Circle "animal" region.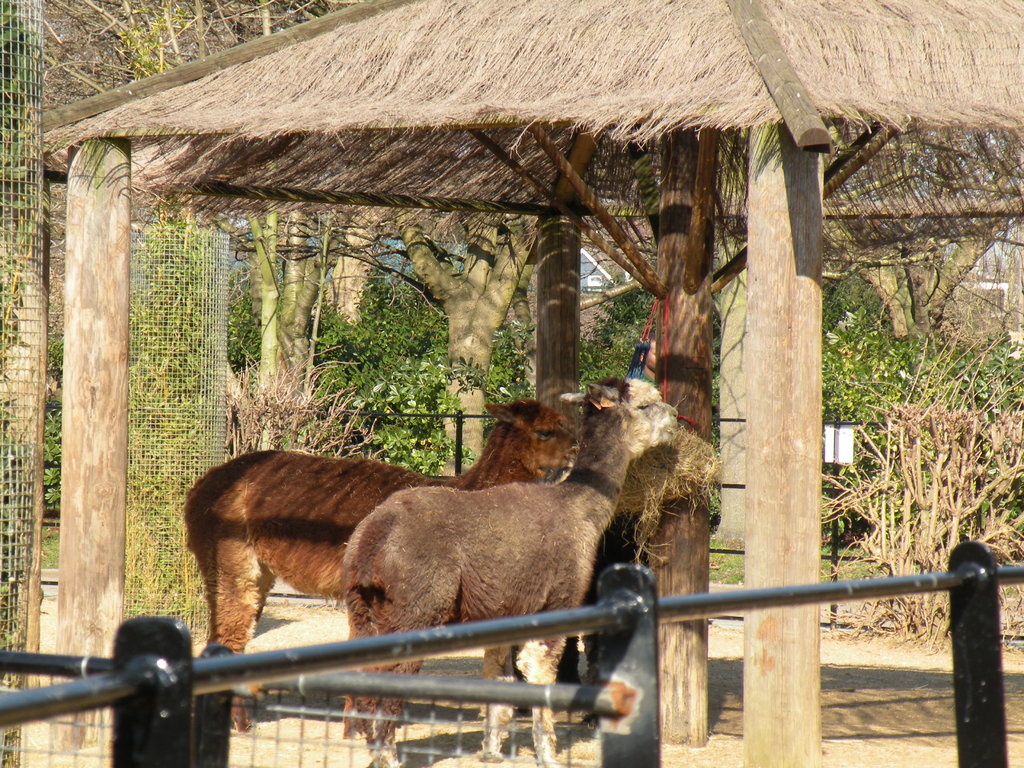
Region: detection(194, 388, 586, 716).
